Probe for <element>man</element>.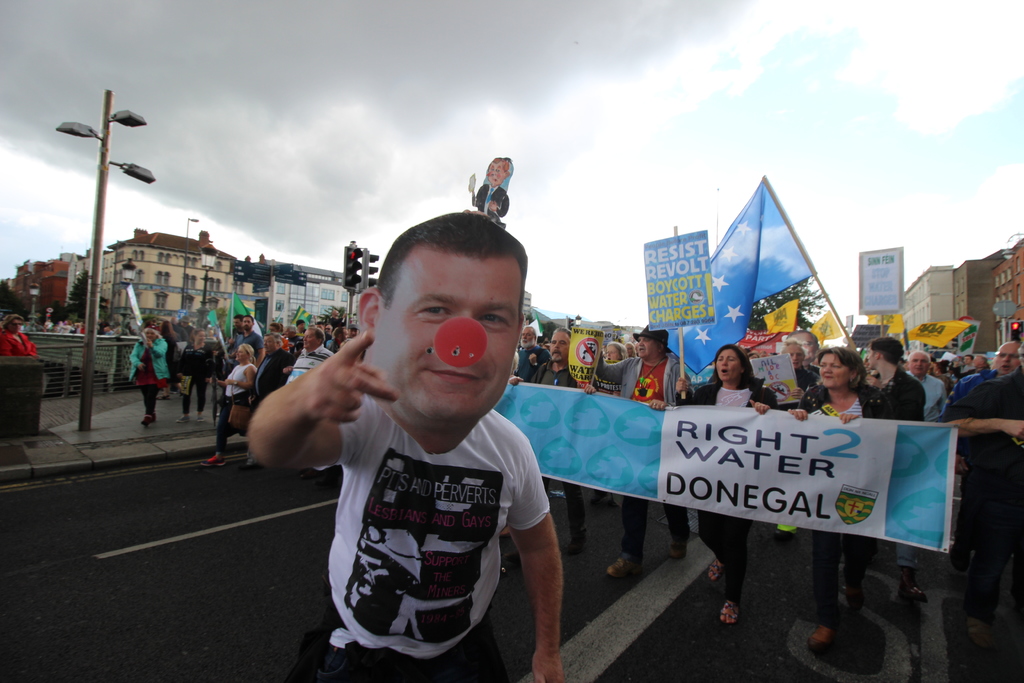
Probe result: 472 158 511 220.
